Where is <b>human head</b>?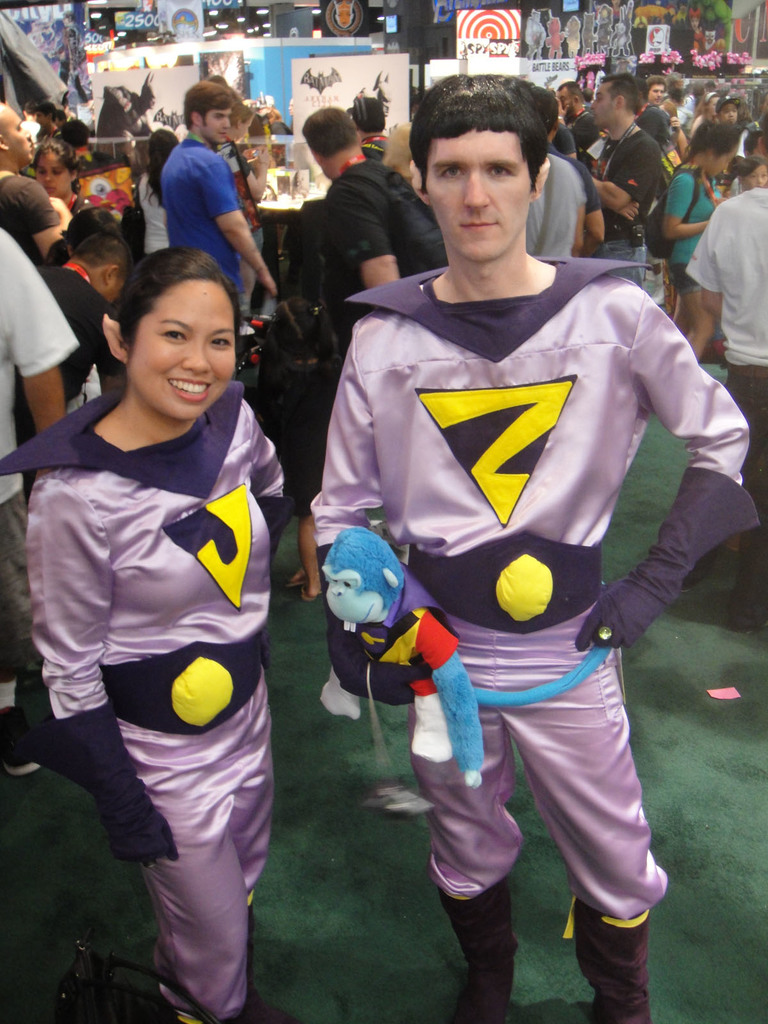
(left=590, top=78, right=643, bottom=131).
